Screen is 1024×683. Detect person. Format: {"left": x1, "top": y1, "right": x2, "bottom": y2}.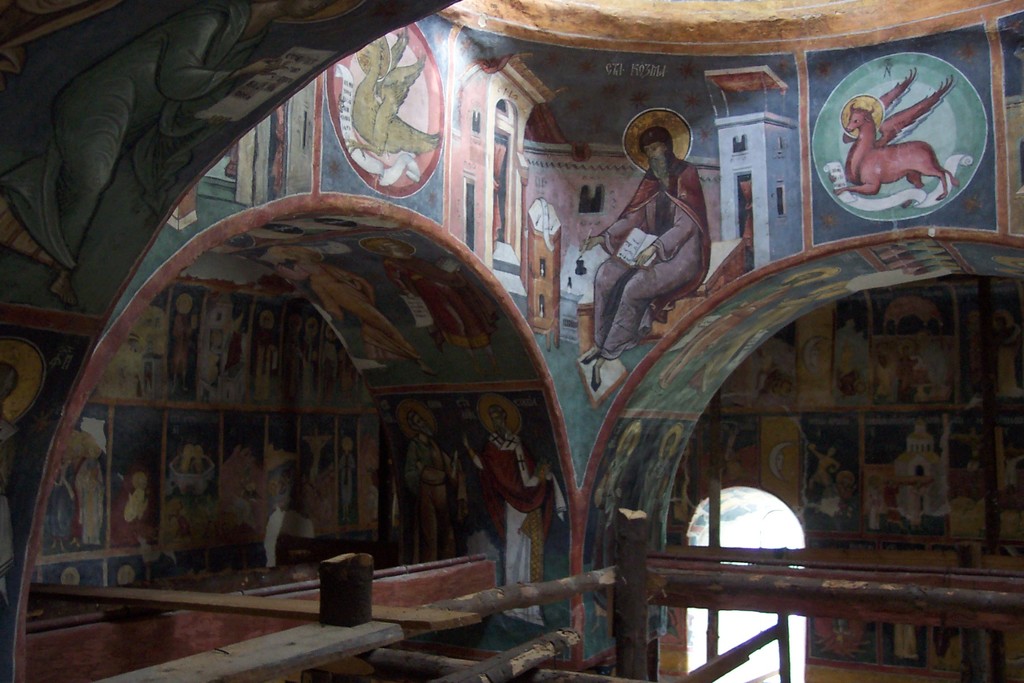
{"left": 607, "top": 116, "right": 717, "bottom": 371}.
